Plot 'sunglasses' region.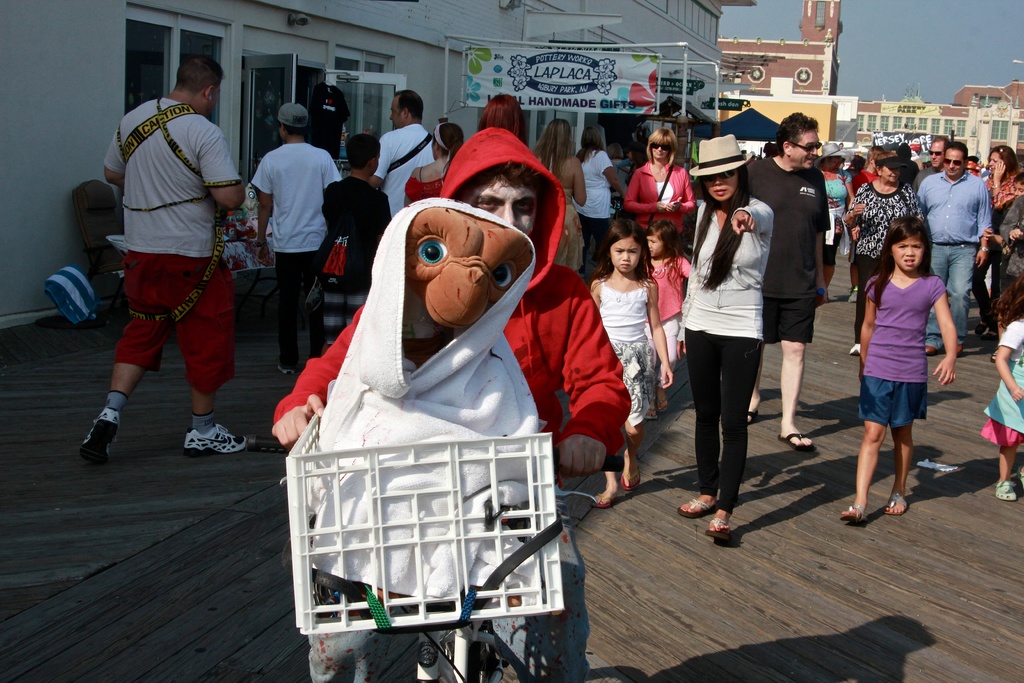
Plotted at detection(787, 141, 826, 156).
